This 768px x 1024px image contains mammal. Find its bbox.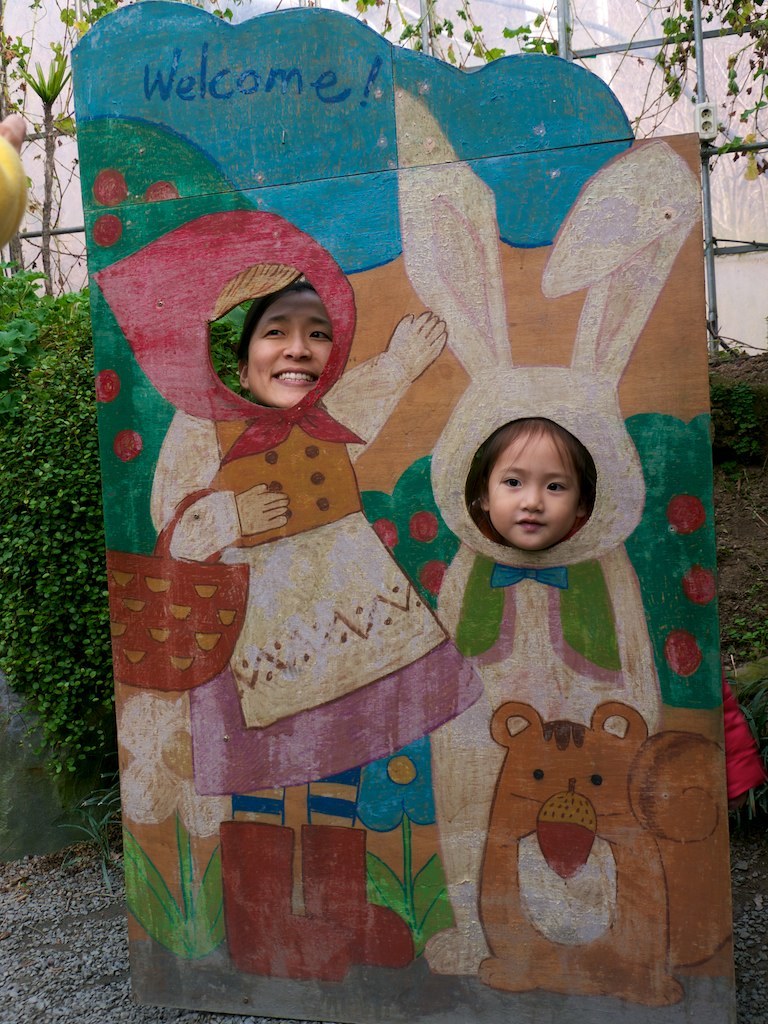
476, 691, 733, 1010.
